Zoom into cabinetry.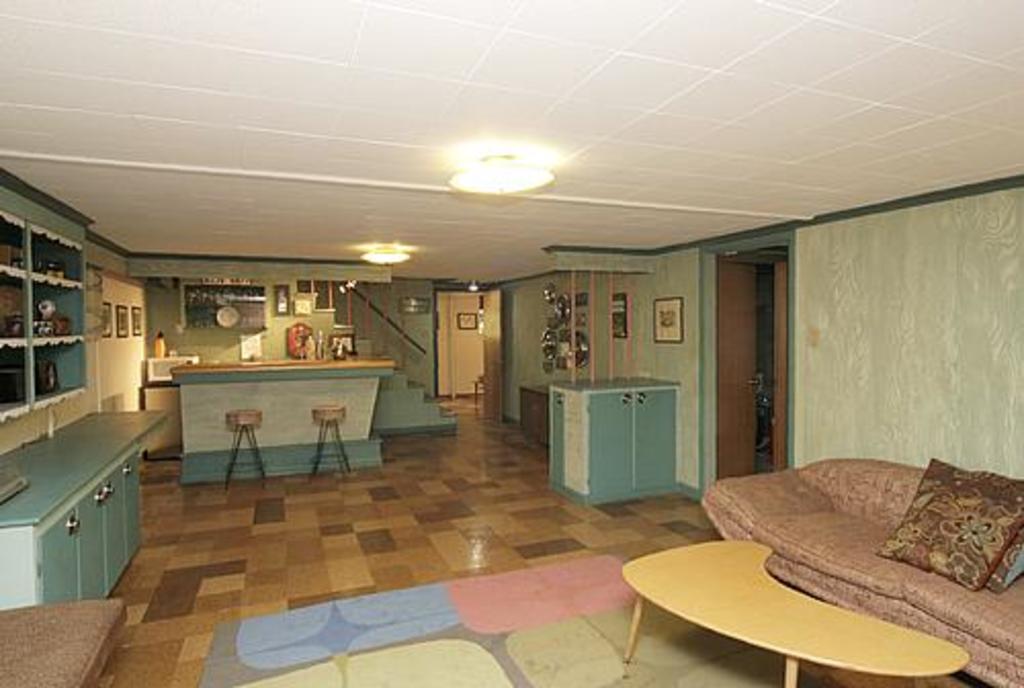
Zoom target: <bbox>0, 391, 172, 606</bbox>.
